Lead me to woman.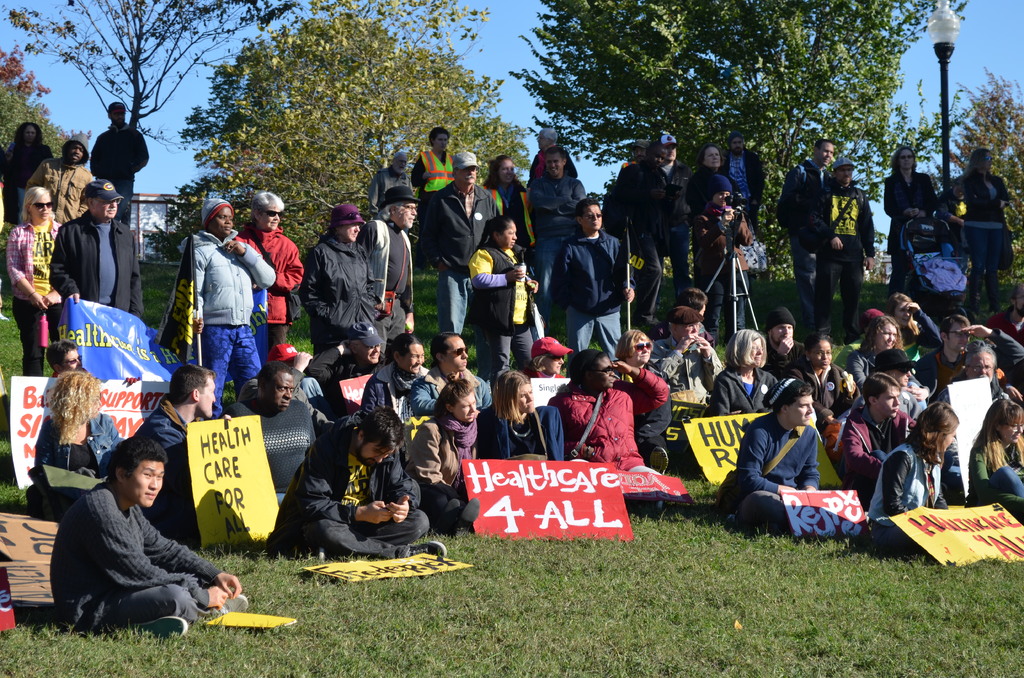
Lead to detection(232, 190, 303, 367).
